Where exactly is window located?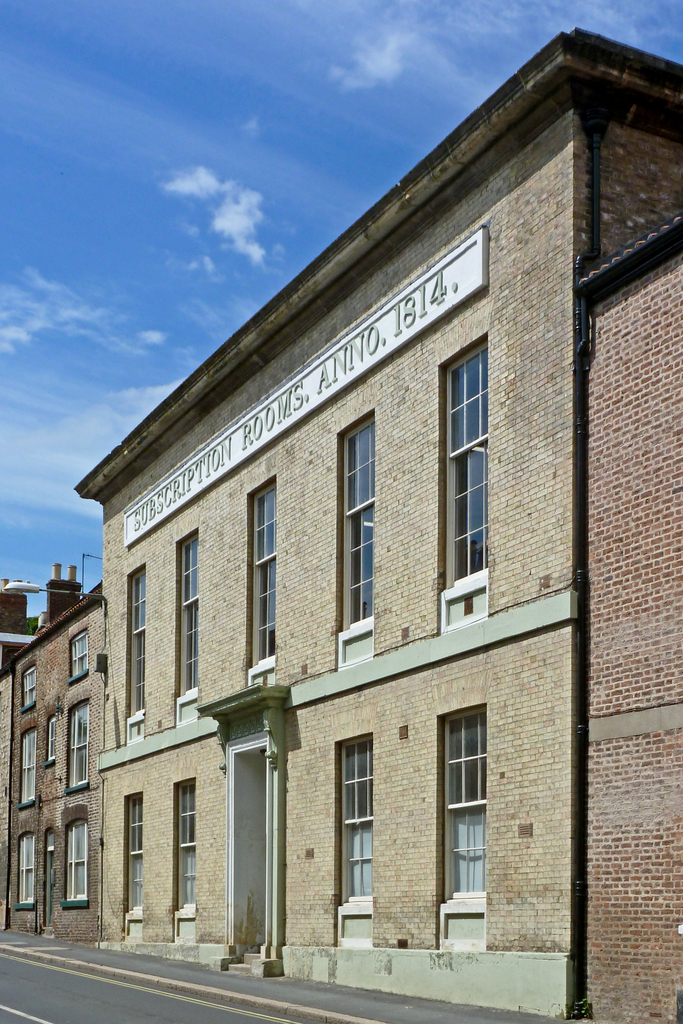
Its bounding box is l=60, t=820, r=89, b=915.
